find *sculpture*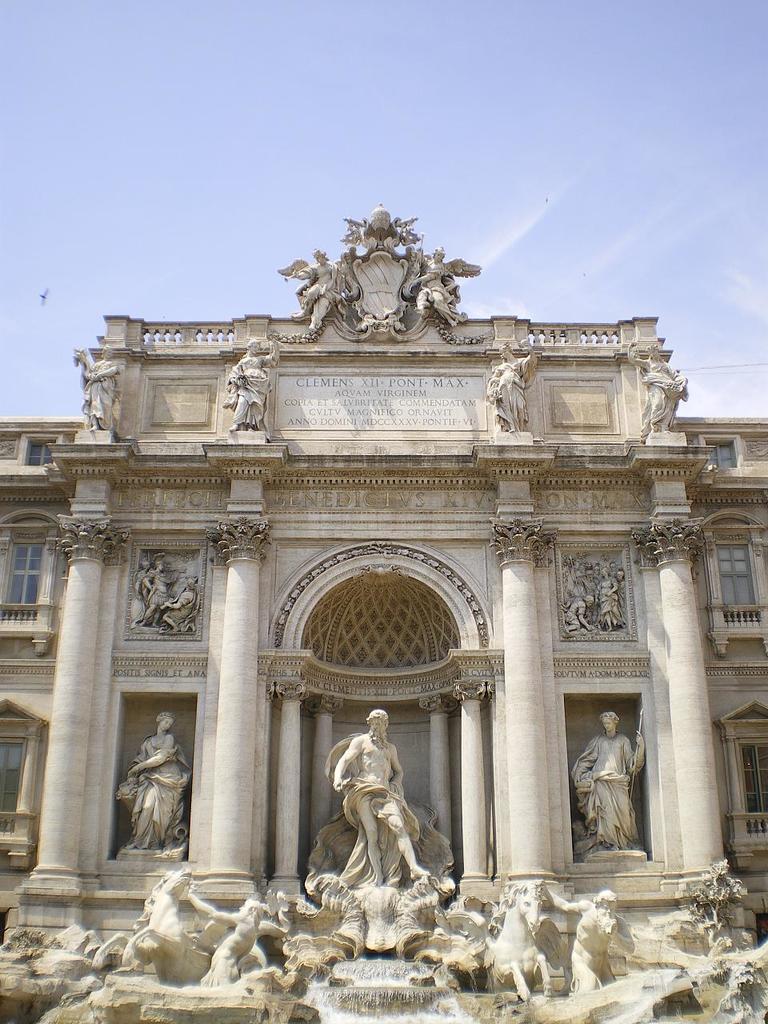
pyautogui.locateOnScreen(224, 330, 277, 430)
